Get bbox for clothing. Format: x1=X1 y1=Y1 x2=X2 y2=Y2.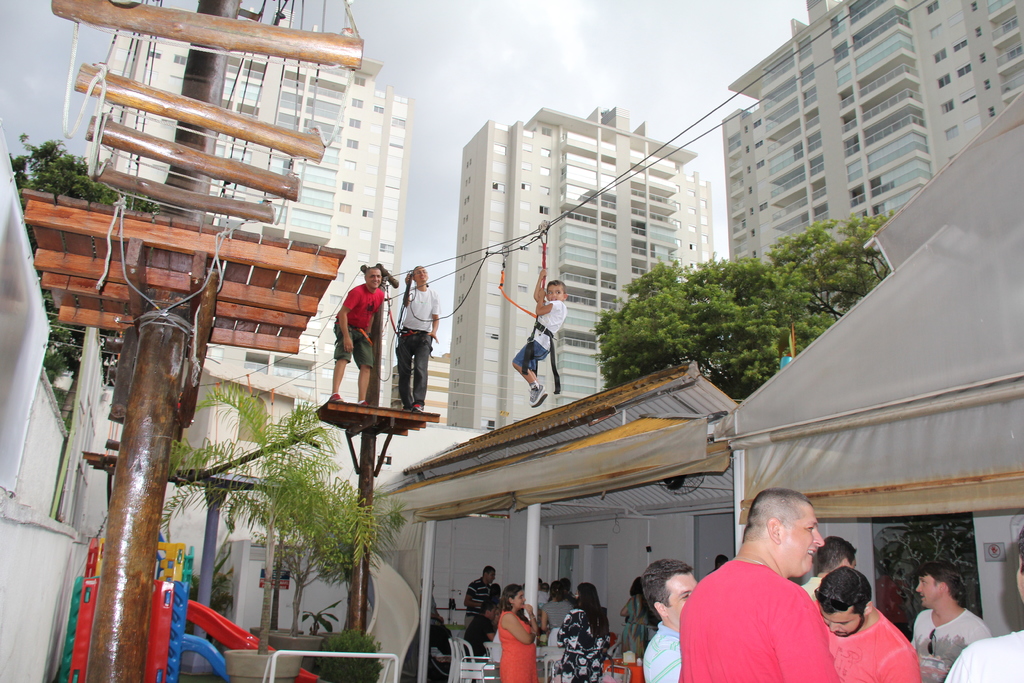
x1=912 y1=606 x2=996 y2=677.
